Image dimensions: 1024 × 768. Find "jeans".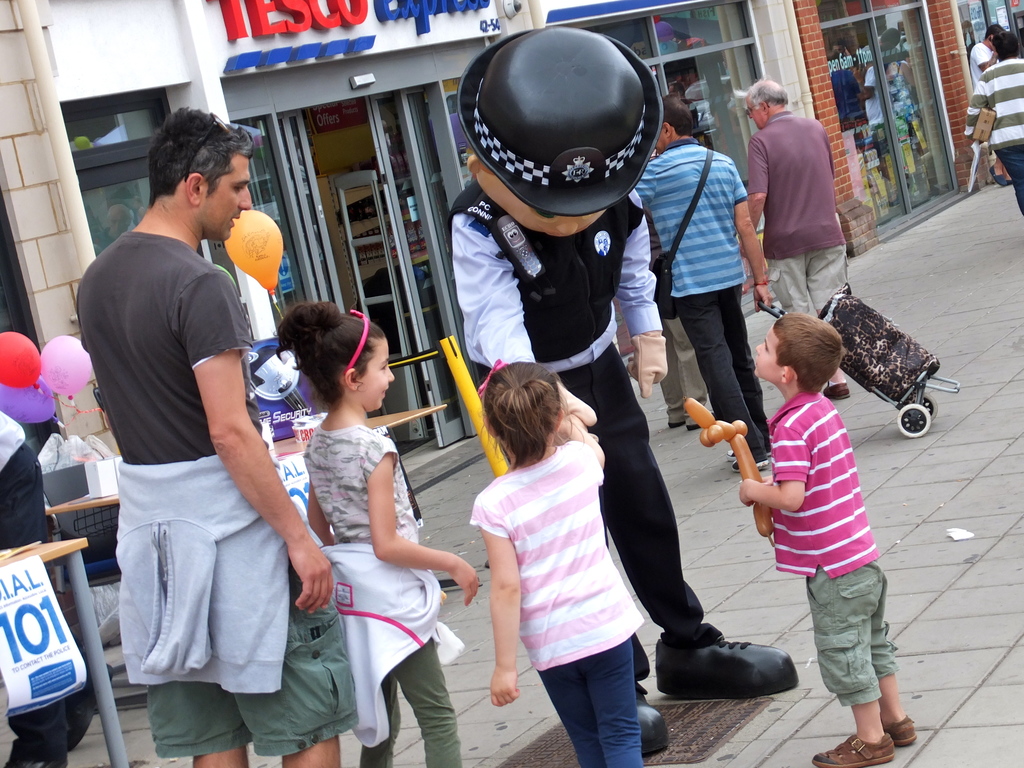
(x1=676, y1=288, x2=767, y2=454).
